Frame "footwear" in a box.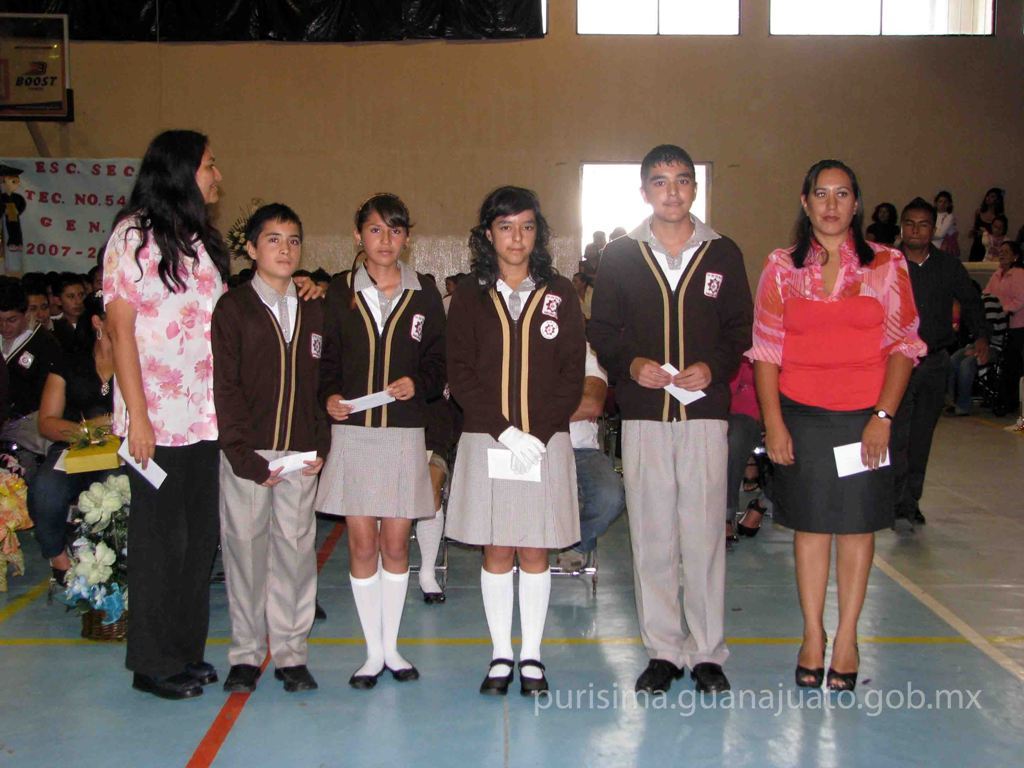
350:660:386:692.
